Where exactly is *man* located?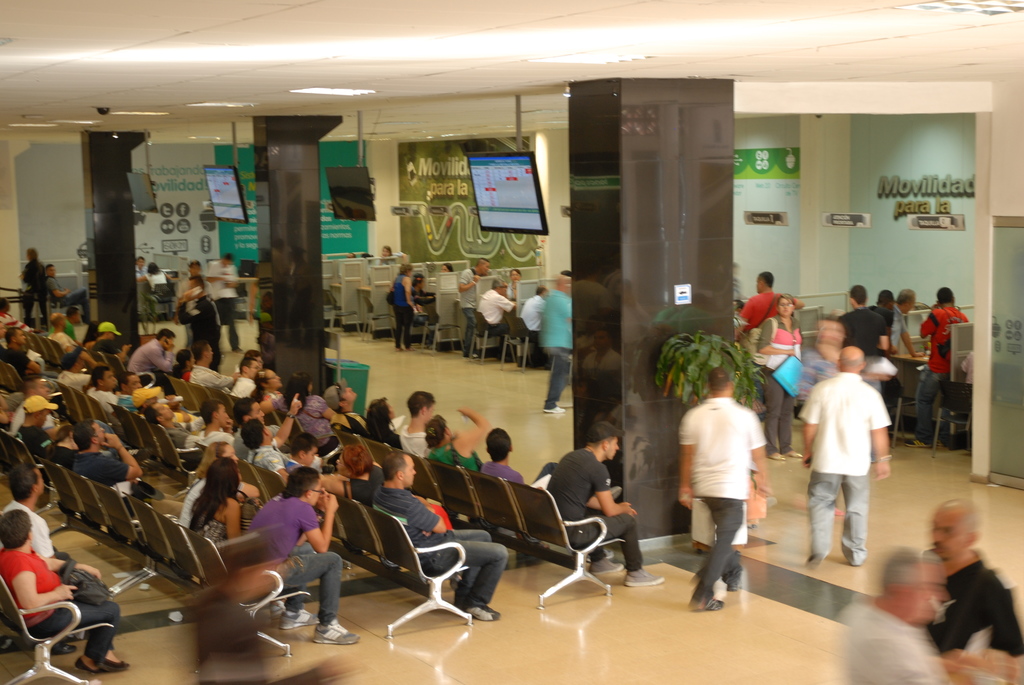
Its bounding box is box(329, 371, 367, 428).
